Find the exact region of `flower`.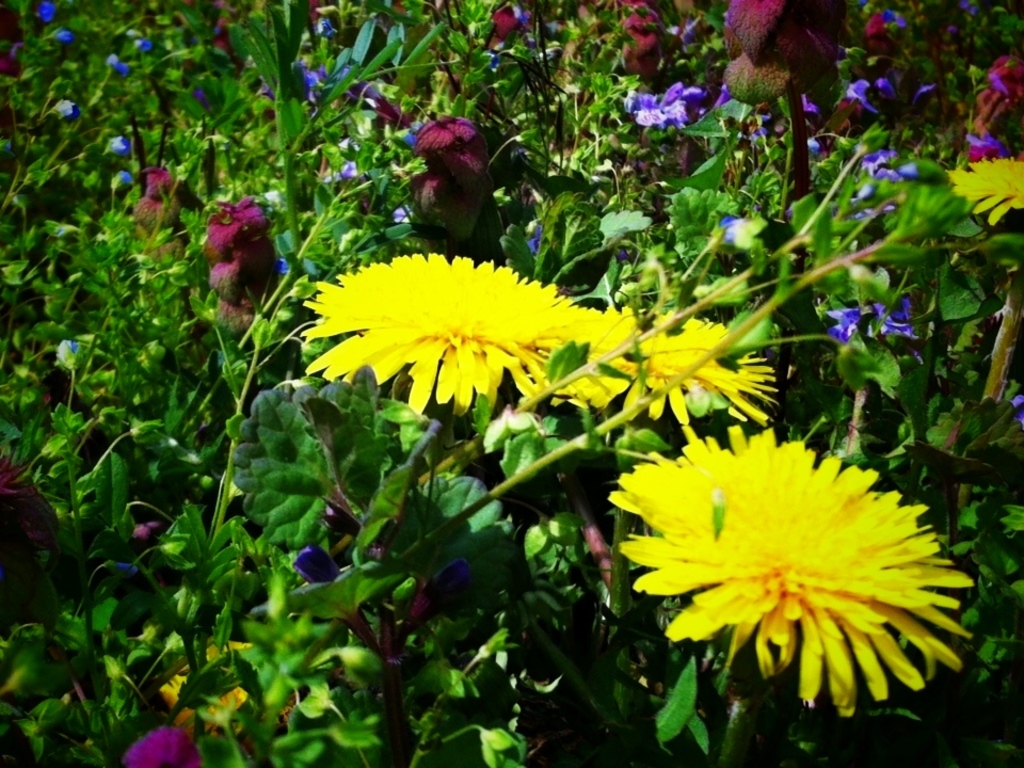
Exact region: pyautogui.locateOnScreen(599, 317, 771, 430).
